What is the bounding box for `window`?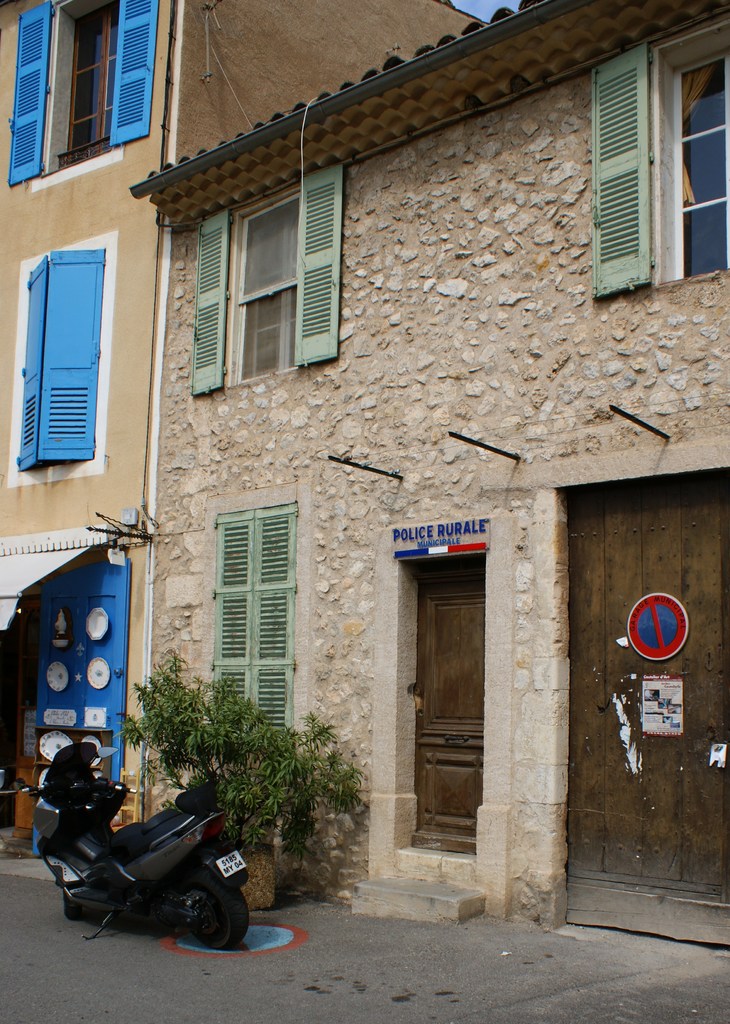
pyautogui.locateOnScreen(6, 0, 165, 188).
